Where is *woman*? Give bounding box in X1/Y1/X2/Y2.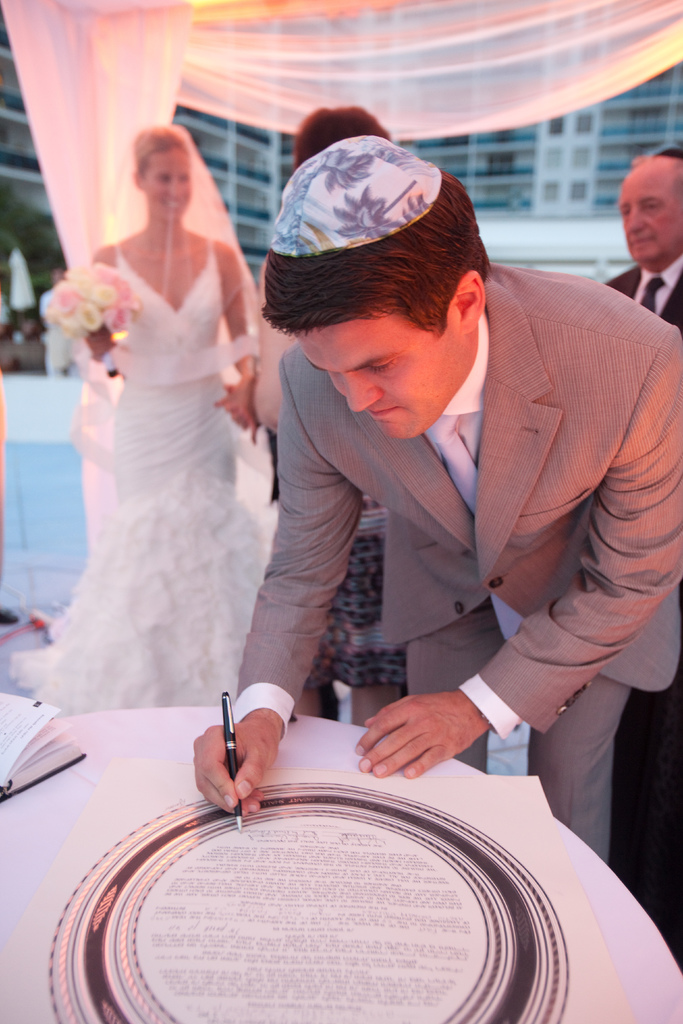
250/107/413/728.
